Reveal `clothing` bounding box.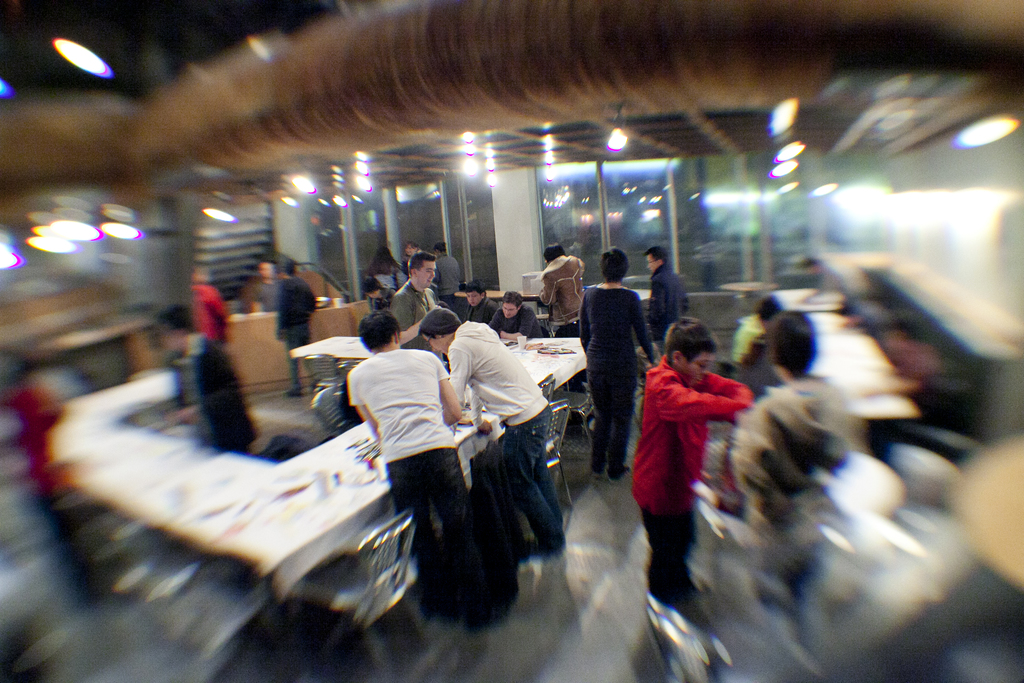
Revealed: {"x1": 234, "y1": 270, "x2": 282, "y2": 316}.
